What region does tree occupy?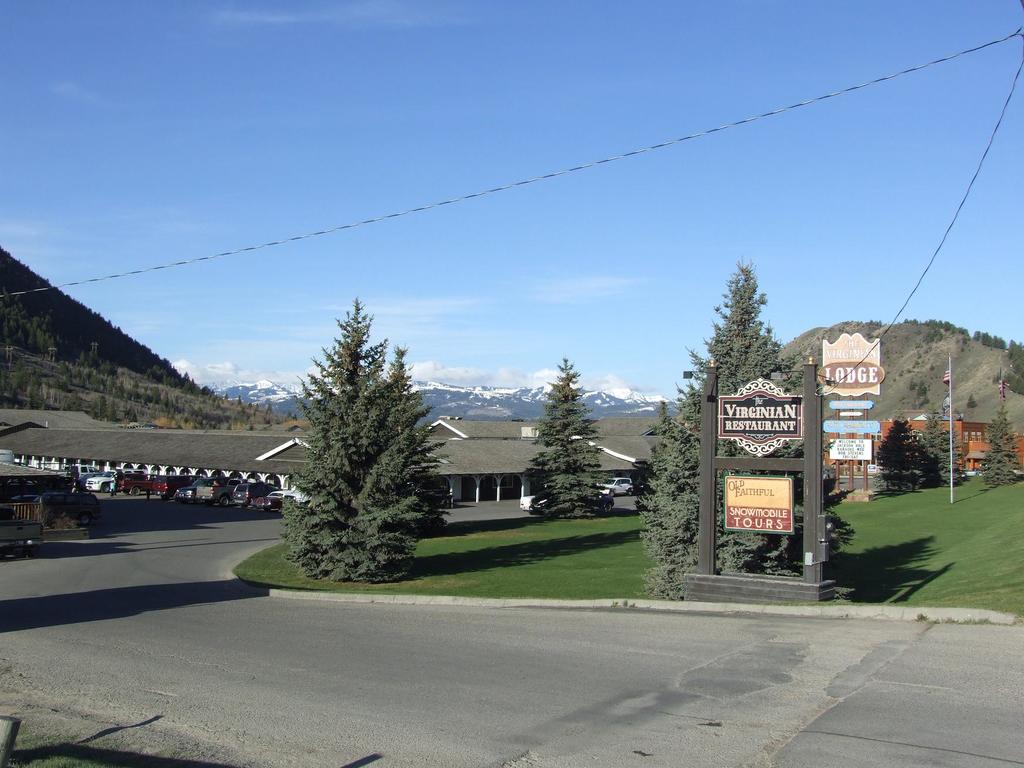
[276, 294, 463, 593].
